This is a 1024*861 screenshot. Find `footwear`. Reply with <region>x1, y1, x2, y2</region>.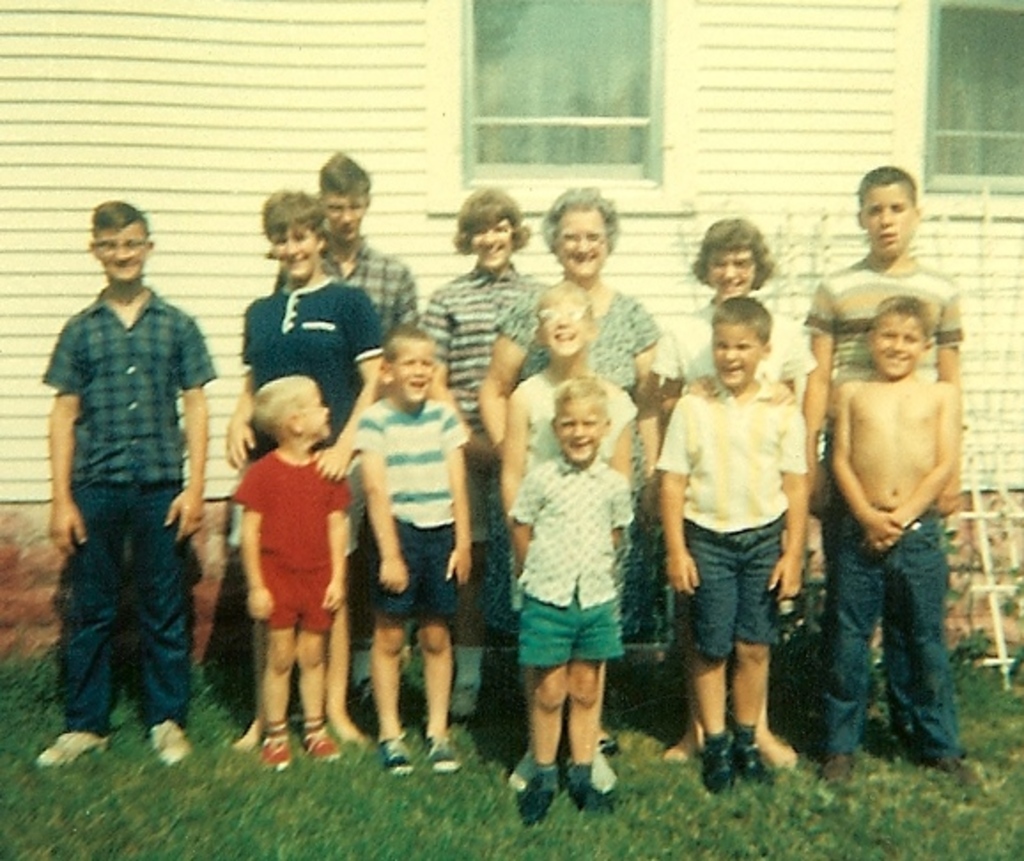
<region>586, 749, 618, 795</region>.
